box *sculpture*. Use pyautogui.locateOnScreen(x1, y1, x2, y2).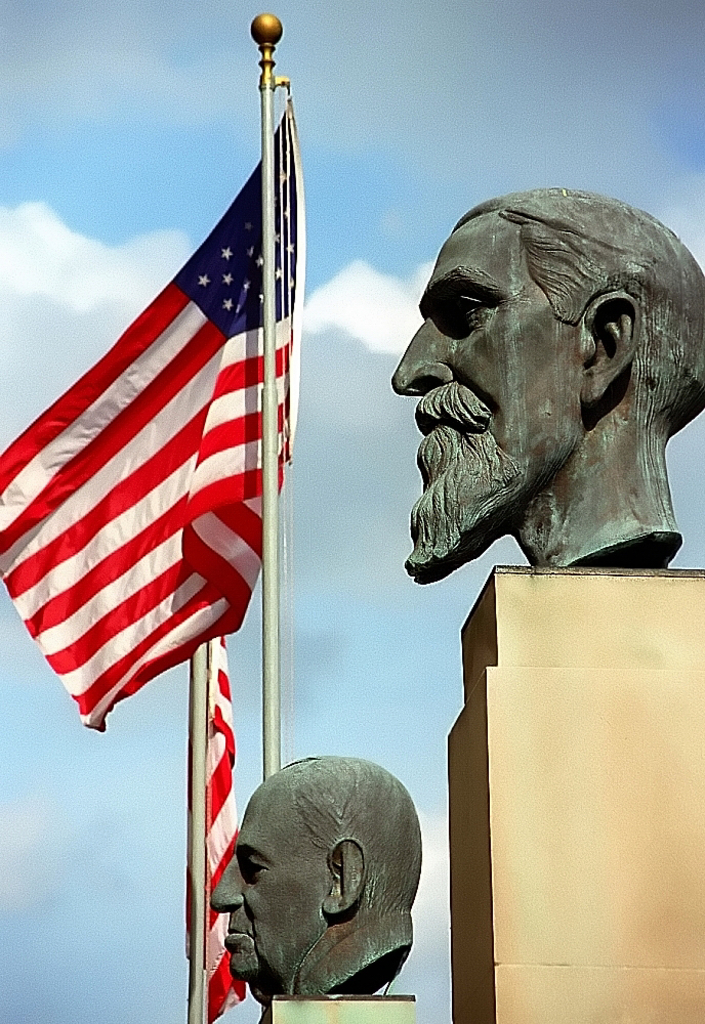
pyautogui.locateOnScreen(381, 177, 695, 598).
